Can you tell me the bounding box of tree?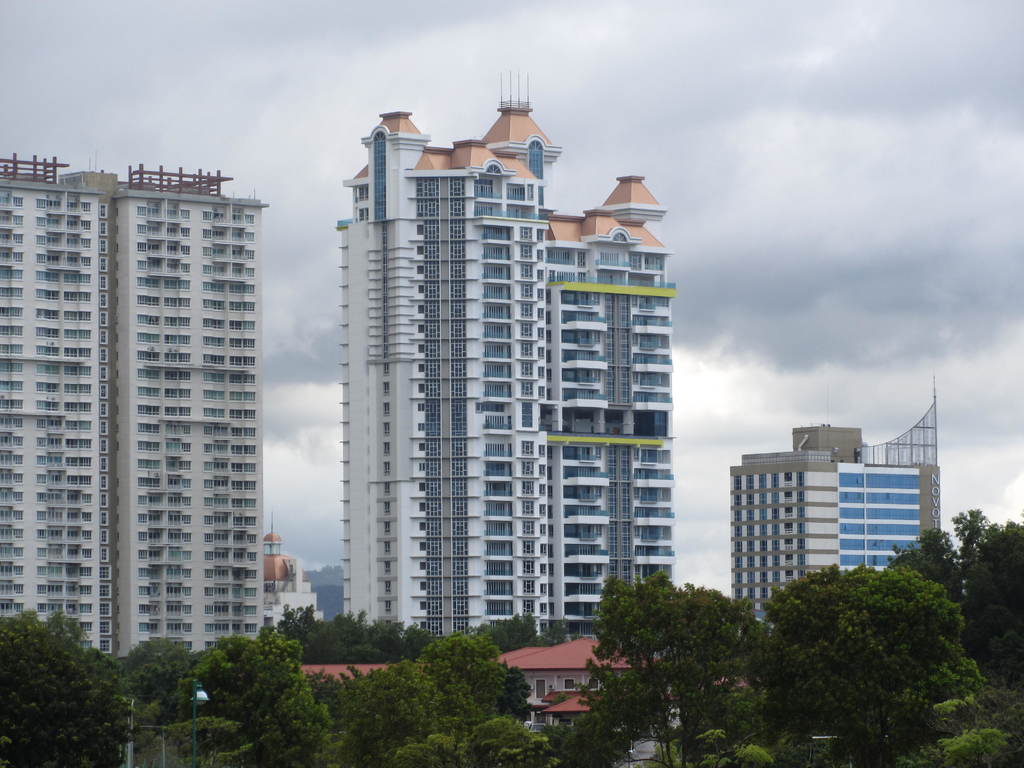
x1=277, y1=600, x2=444, y2=661.
